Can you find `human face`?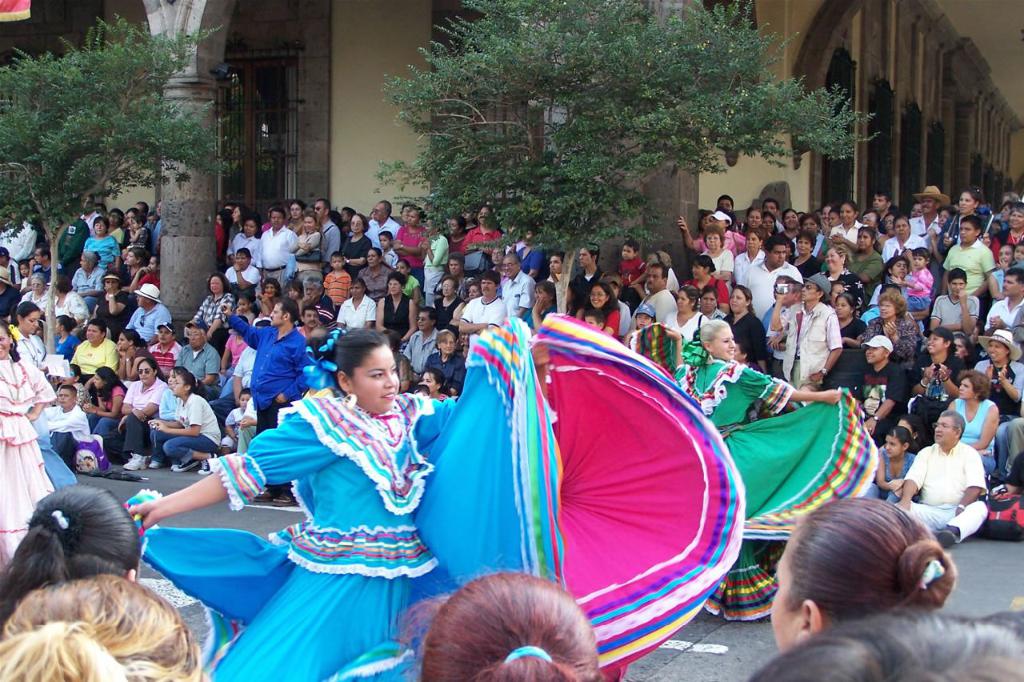
Yes, bounding box: 841,204,854,226.
